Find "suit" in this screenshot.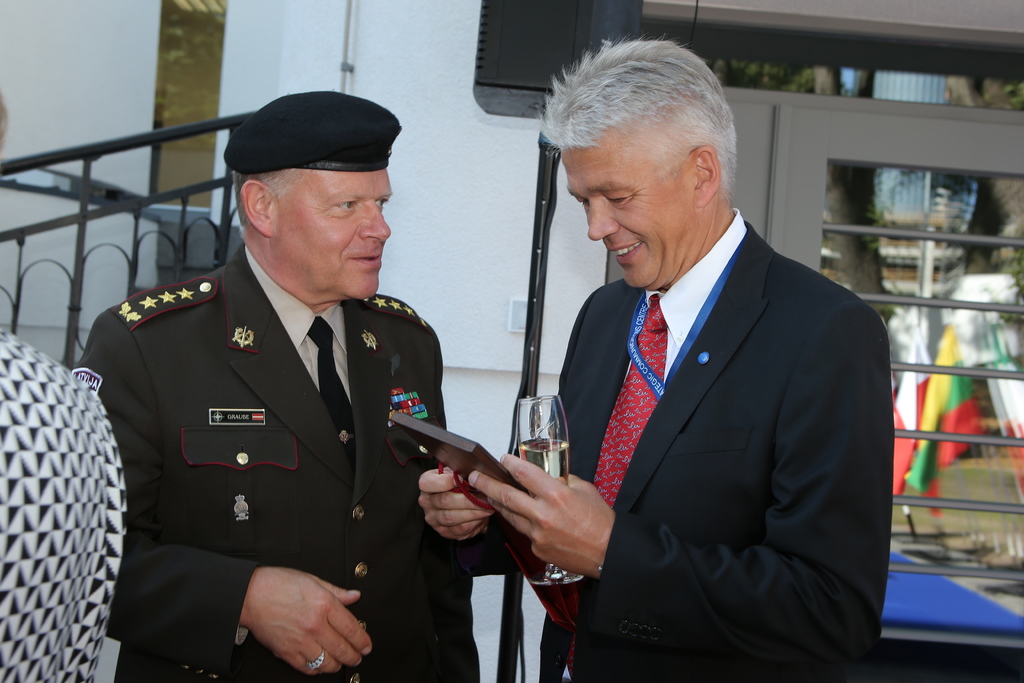
The bounding box for "suit" is bbox(523, 116, 902, 679).
